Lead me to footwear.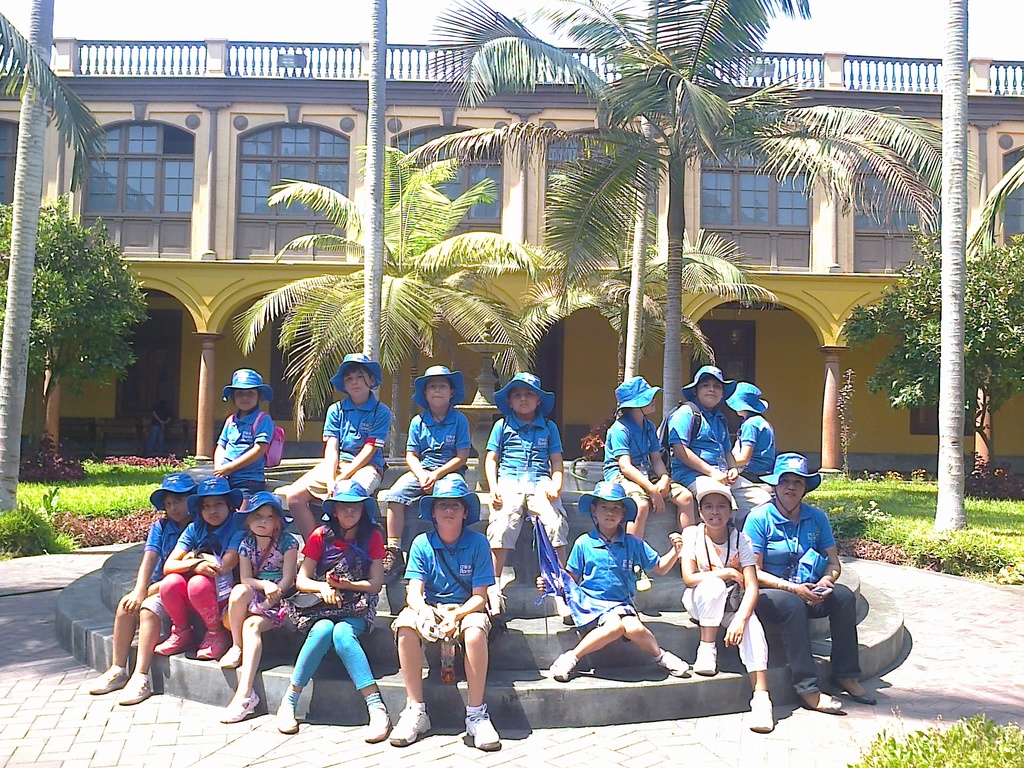
Lead to (x1=276, y1=693, x2=297, y2=733).
